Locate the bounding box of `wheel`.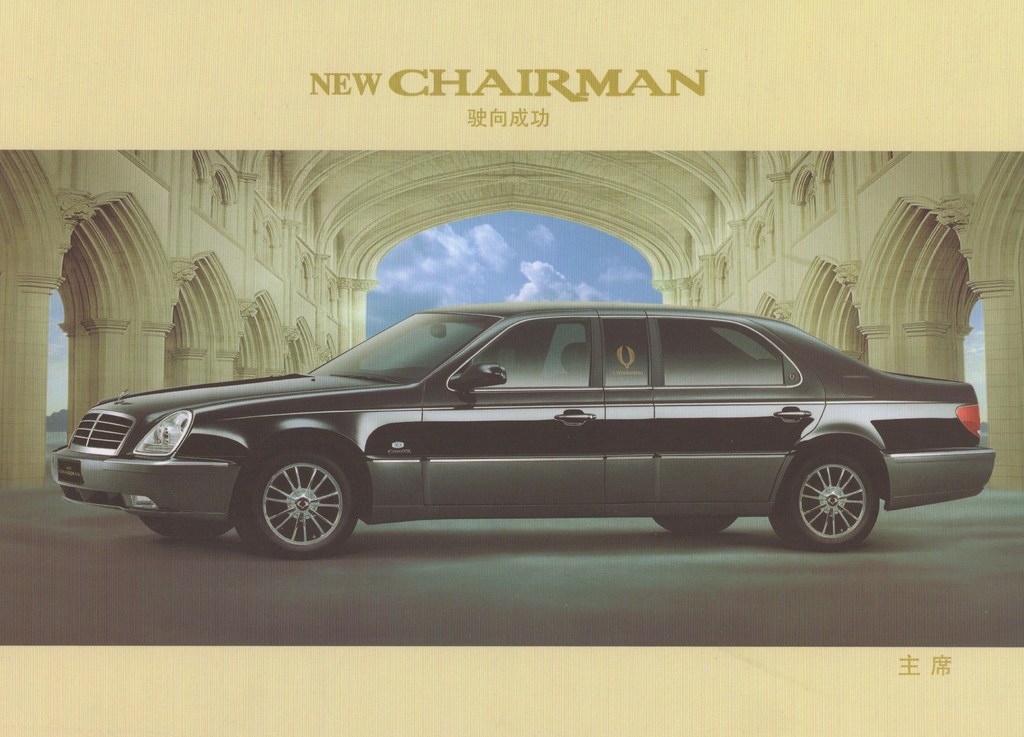
Bounding box: bbox=(235, 450, 356, 560).
